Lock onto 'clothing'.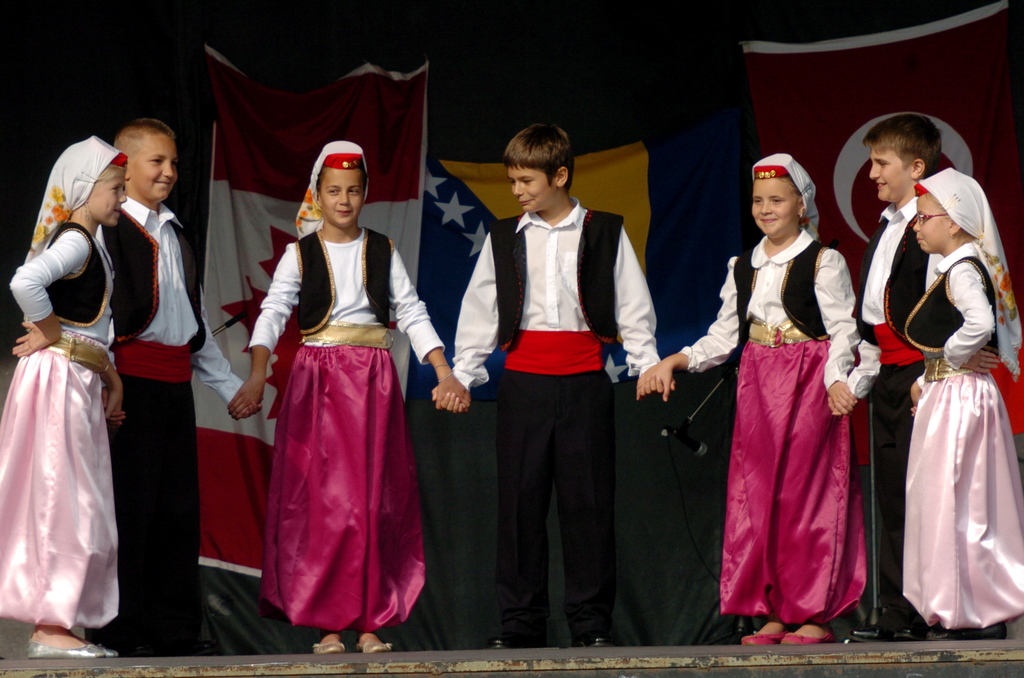
Locked: x1=451 y1=201 x2=675 y2=635.
